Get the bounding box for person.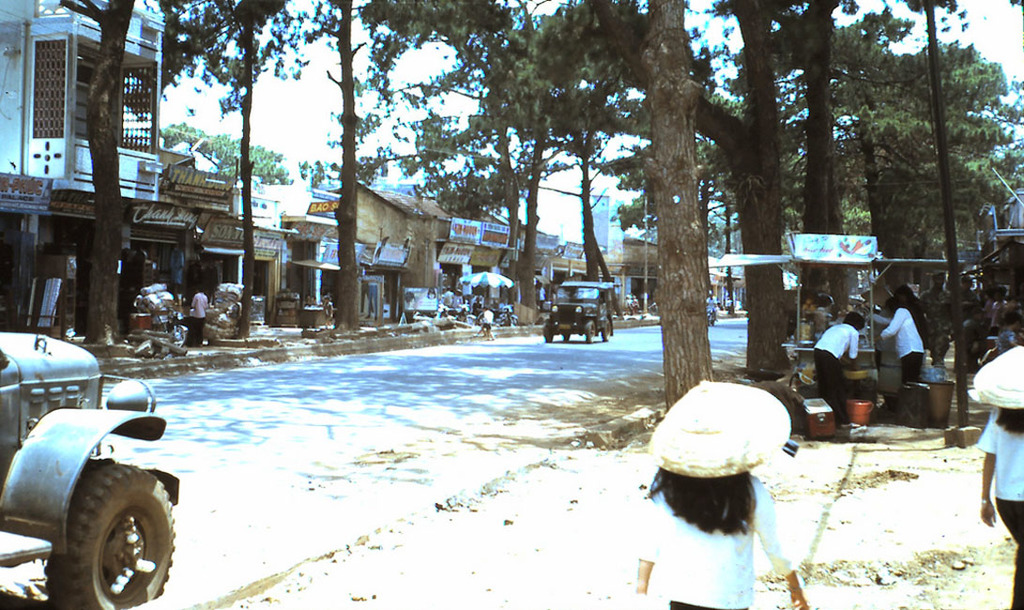
bbox=(323, 297, 335, 322).
